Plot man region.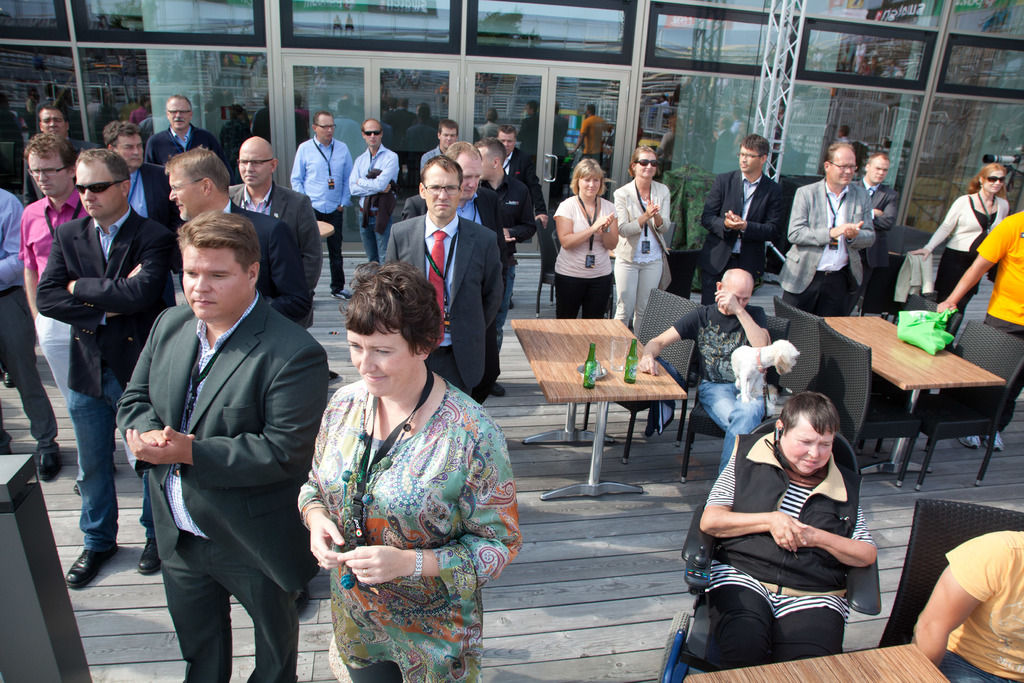
Plotted at <box>346,117,397,270</box>.
